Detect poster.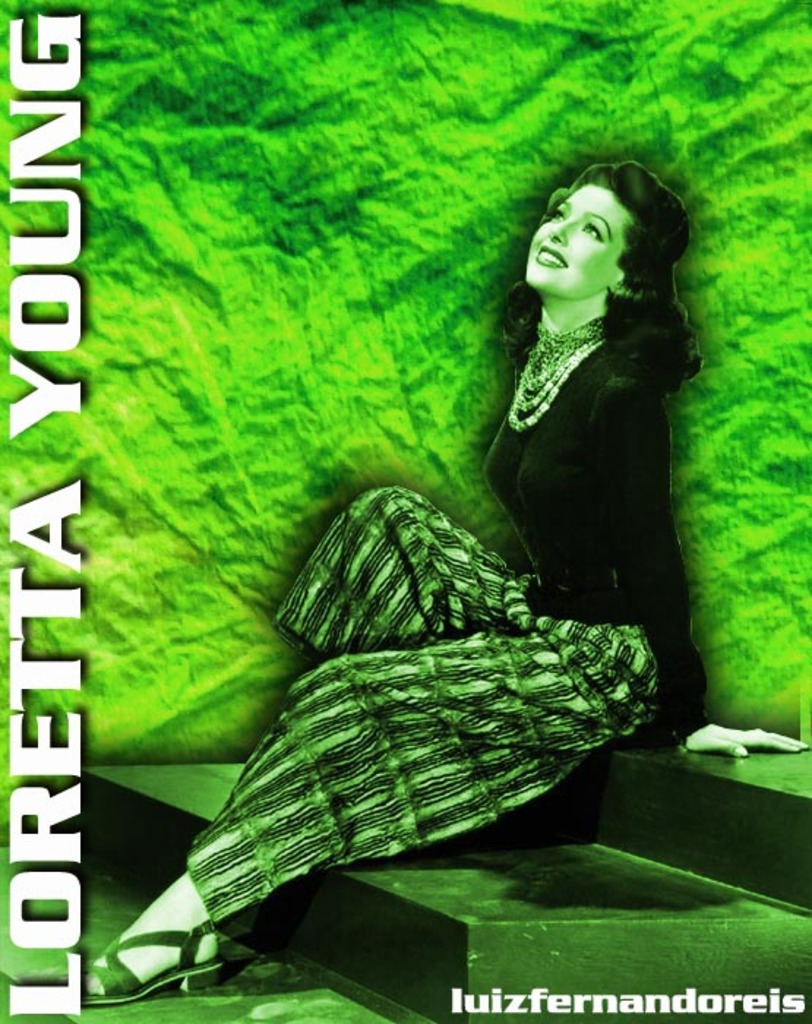
Detected at (0, 0, 811, 1023).
